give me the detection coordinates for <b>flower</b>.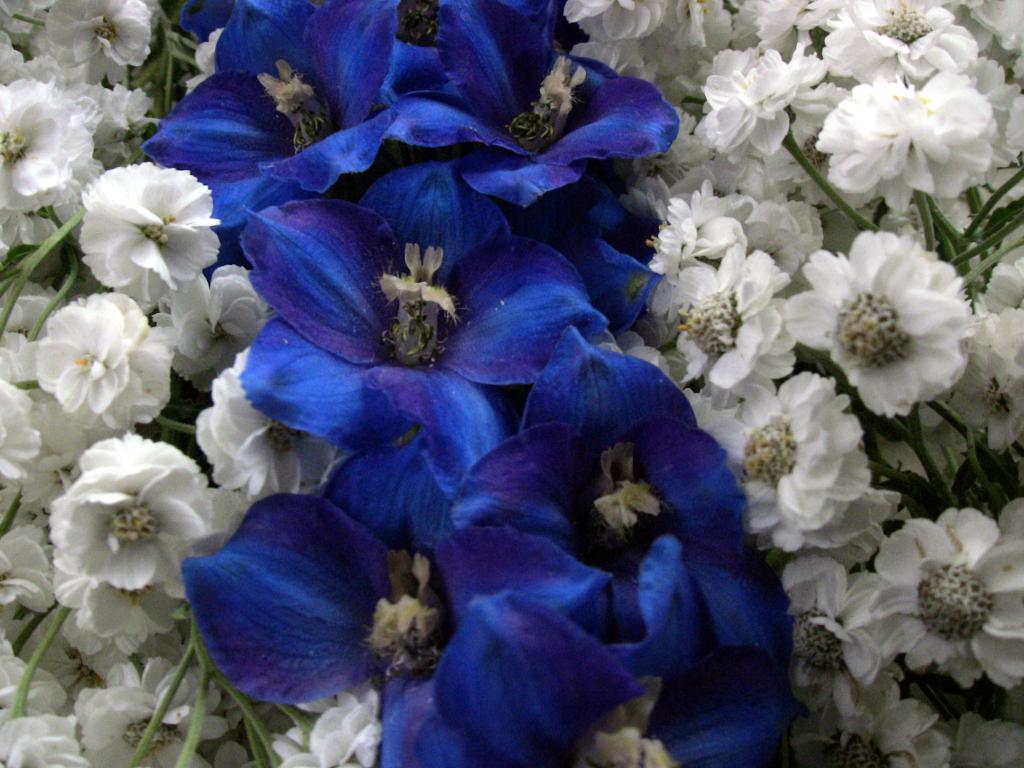
812:219:980:418.
